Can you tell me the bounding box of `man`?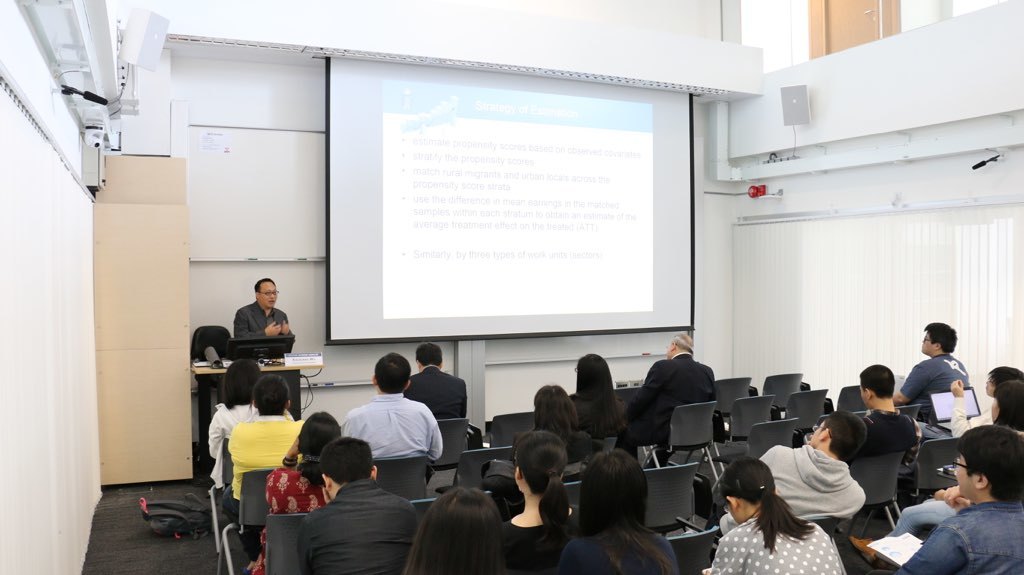
225,373,318,514.
